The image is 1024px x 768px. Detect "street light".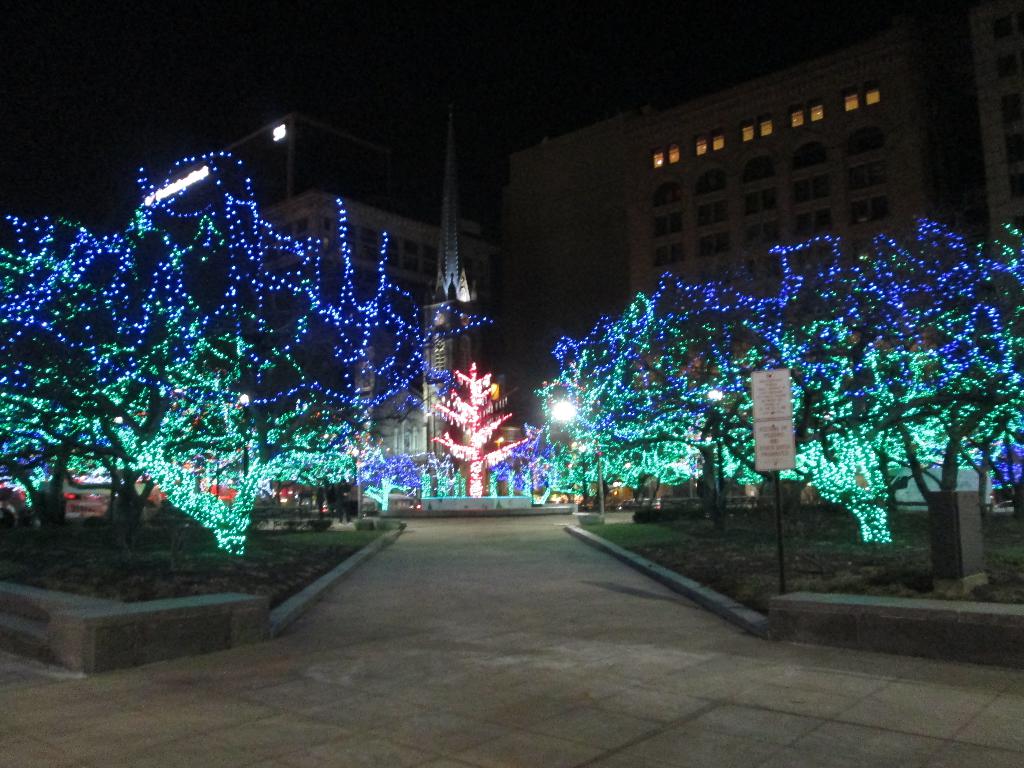
Detection: left=705, top=389, right=724, bottom=511.
